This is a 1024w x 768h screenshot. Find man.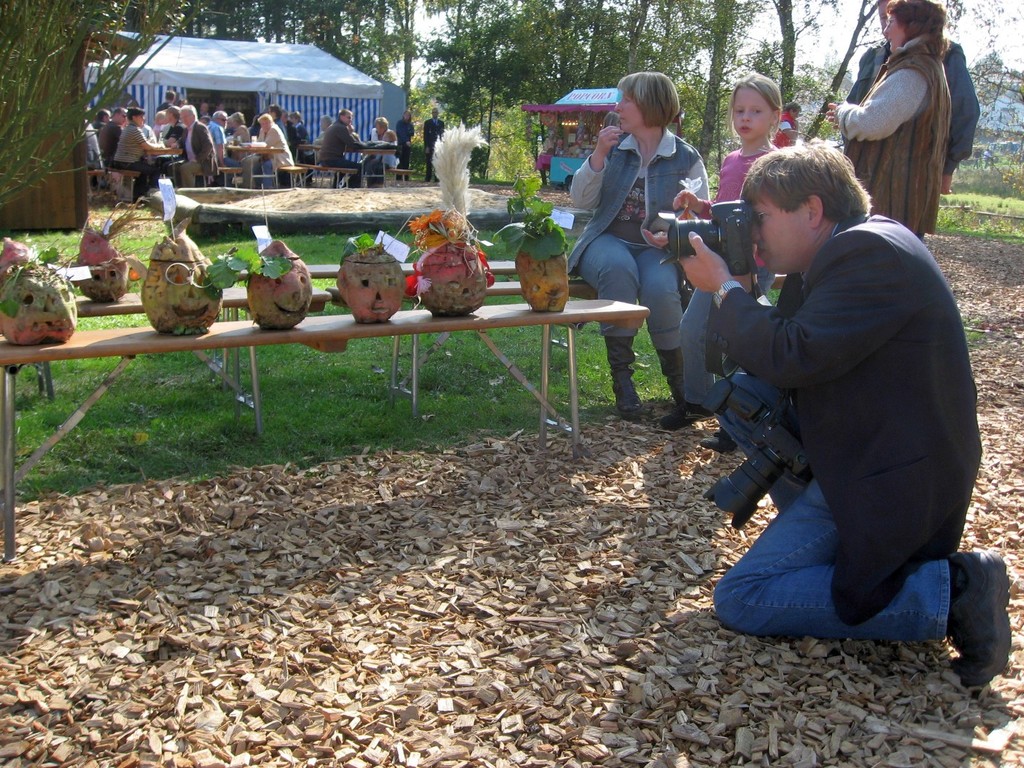
Bounding box: box=[292, 115, 305, 137].
